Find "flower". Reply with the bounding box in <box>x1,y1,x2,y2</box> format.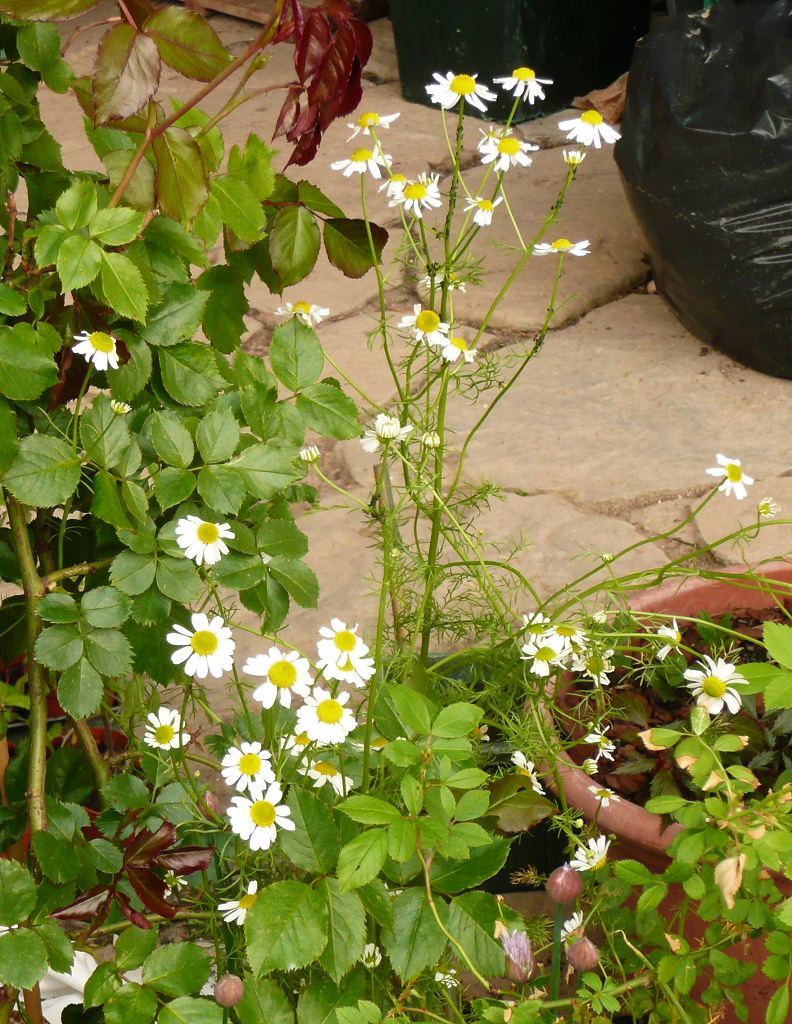
<box>239,643,315,710</box>.
